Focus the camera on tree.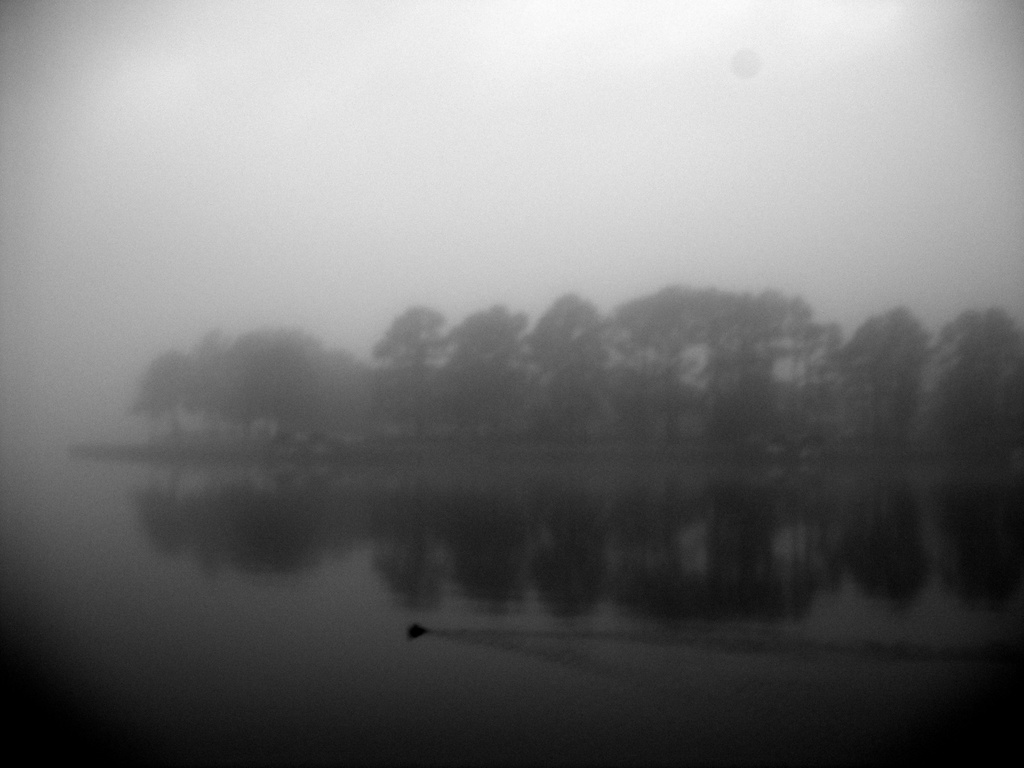
Focus region: (x1=833, y1=304, x2=928, y2=458).
